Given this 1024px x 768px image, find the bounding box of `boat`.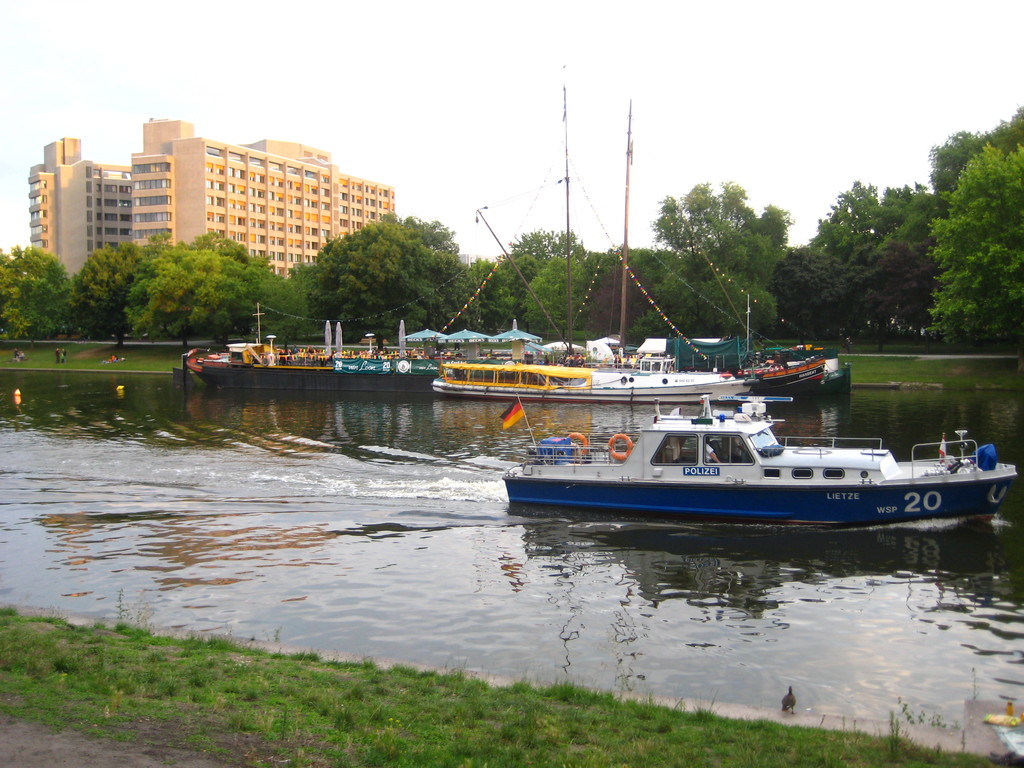
pyautogui.locateOnScreen(186, 92, 850, 397).
